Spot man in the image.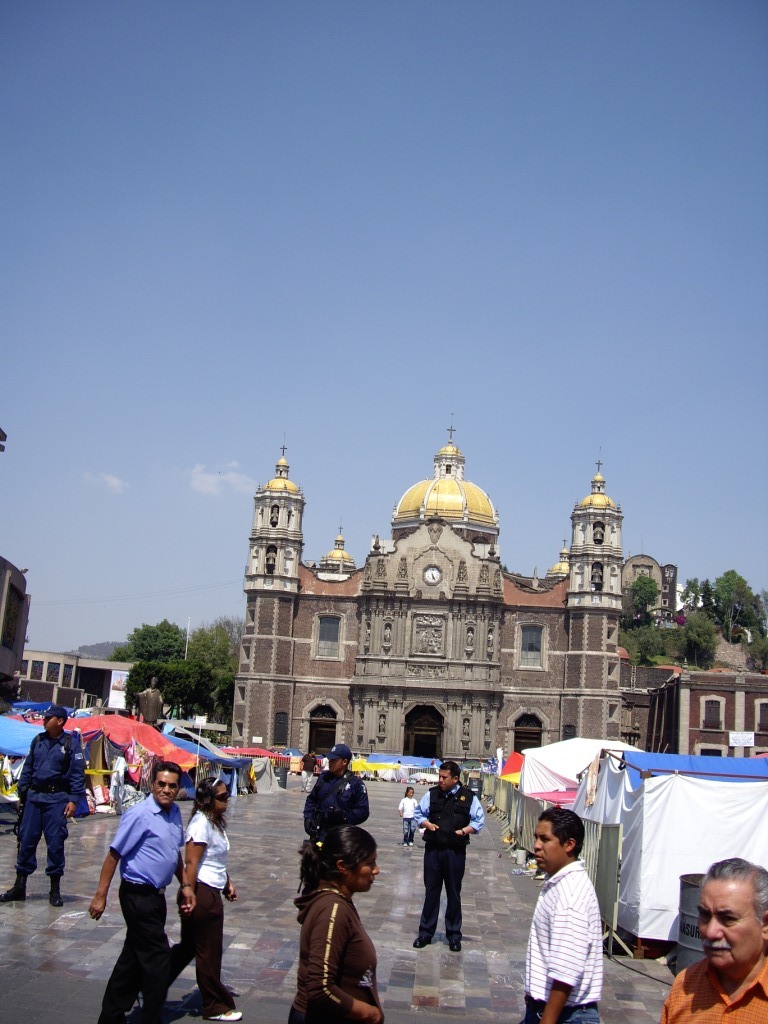
man found at Rect(653, 859, 767, 1023).
